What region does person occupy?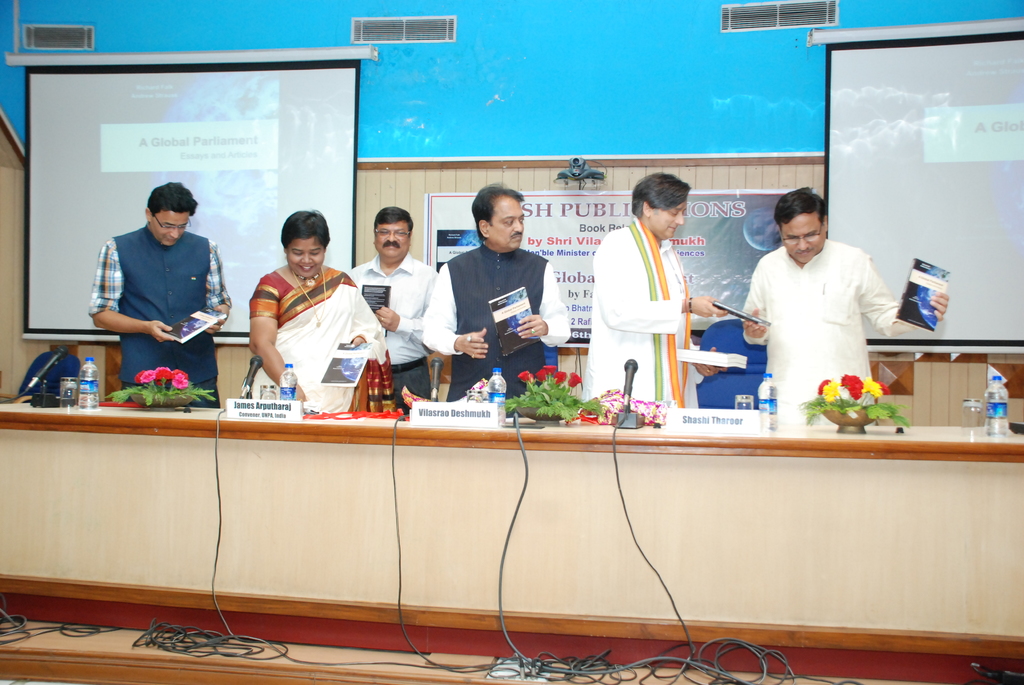
select_region(424, 182, 575, 397).
